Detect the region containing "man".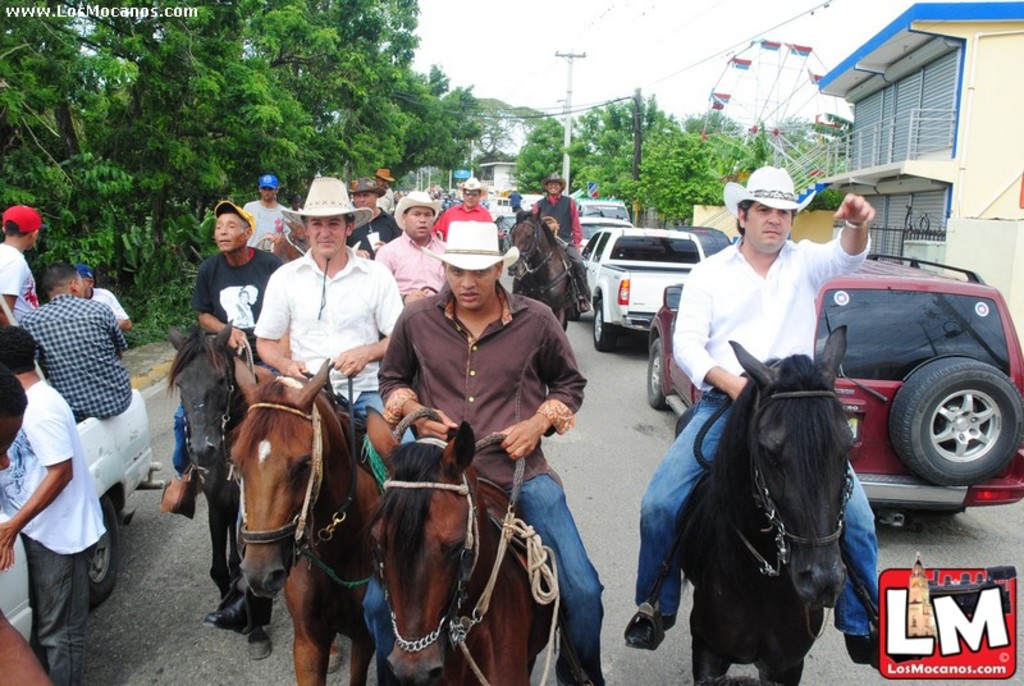
{"left": 431, "top": 179, "right": 495, "bottom": 238}.
